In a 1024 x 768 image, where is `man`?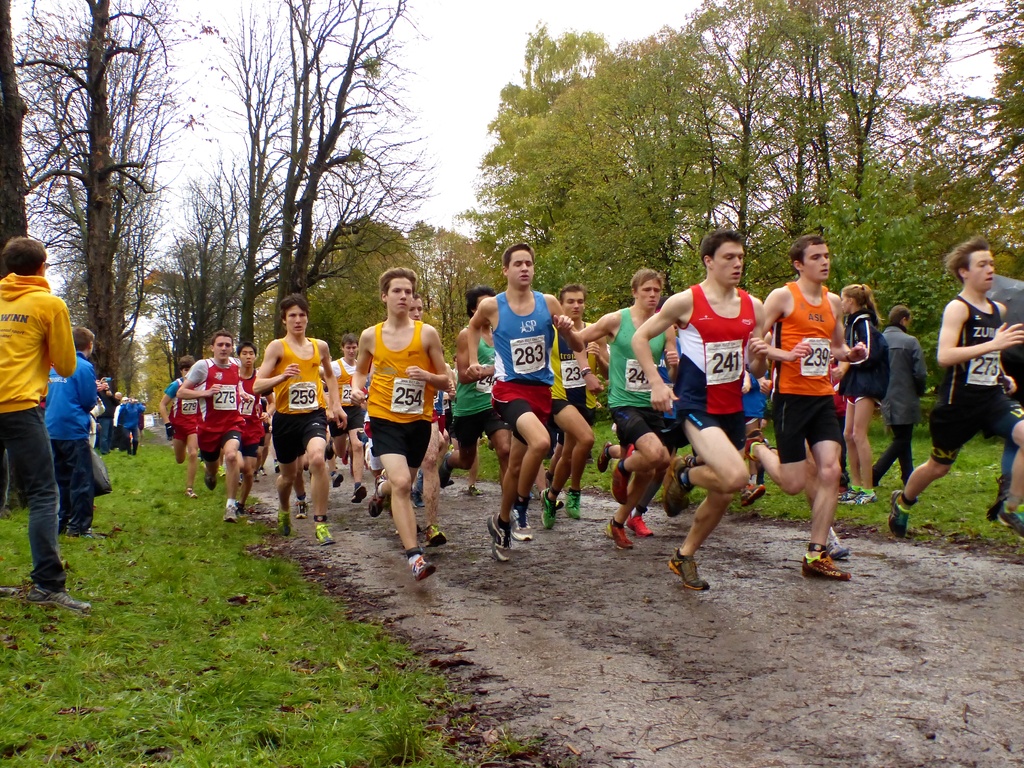
pyautogui.locateOnScreen(886, 233, 1023, 536).
